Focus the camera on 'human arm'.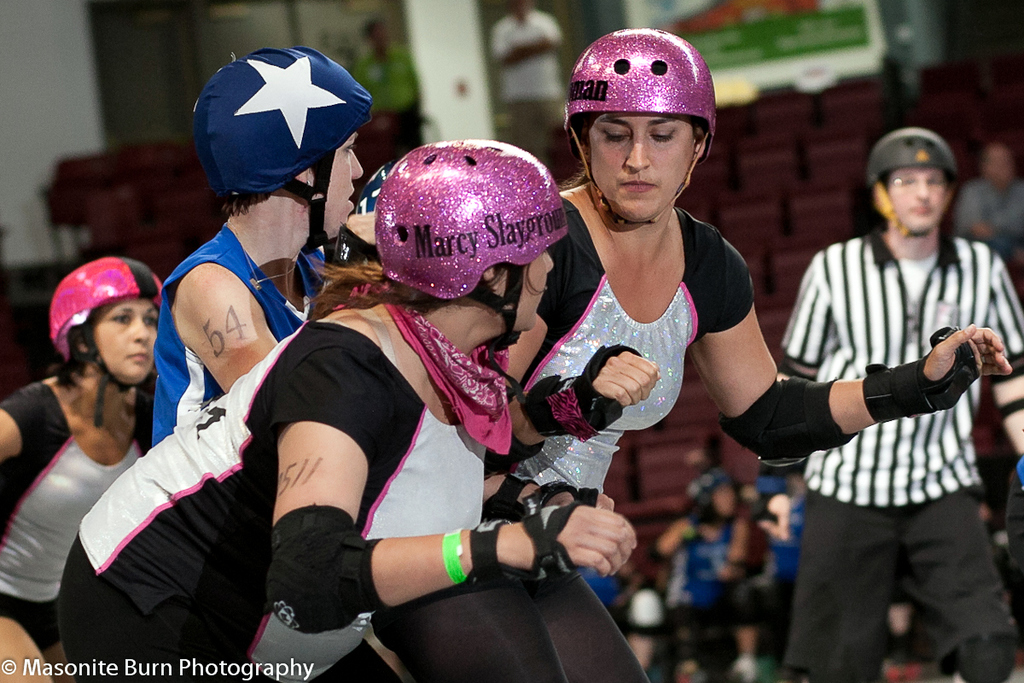
Focus region: box(777, 253, 842, 382).
